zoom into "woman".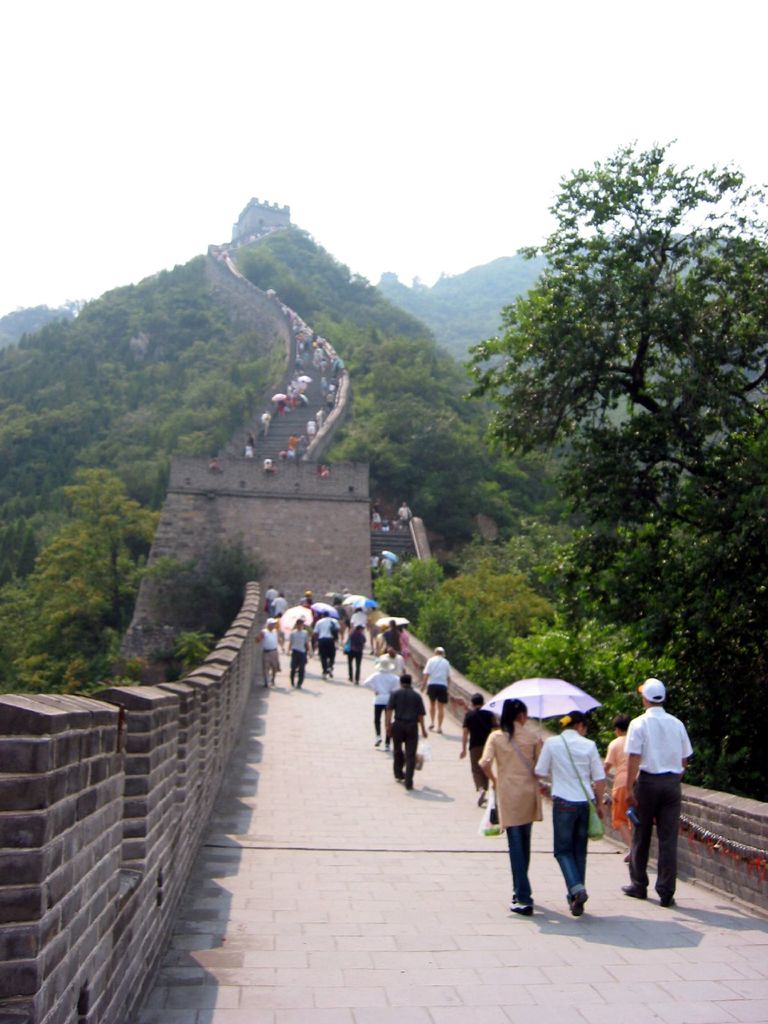
Zoom target: [left=534, top=710, right=606, bottom=918].
